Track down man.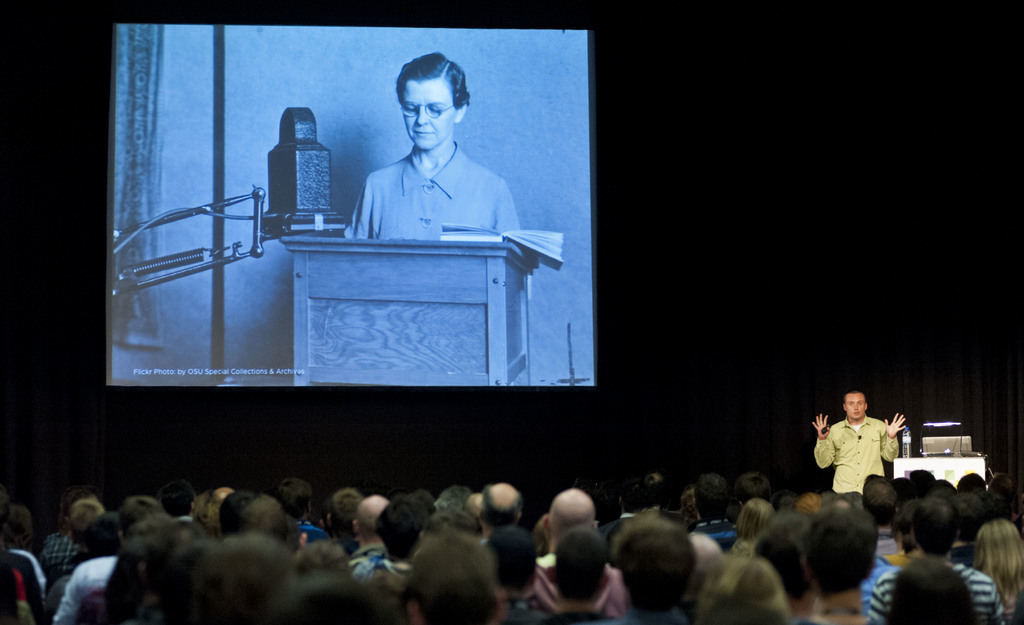
Tracked to box(529, 489, 627, 624).
